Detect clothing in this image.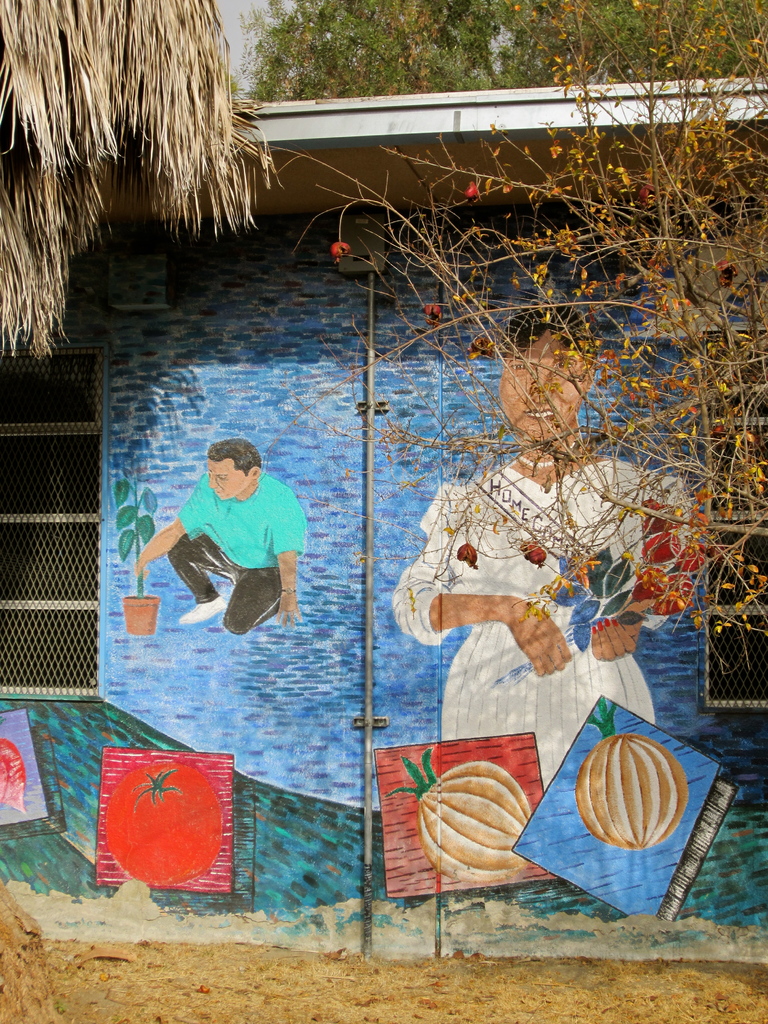
Detection: 390/464/693/789.
